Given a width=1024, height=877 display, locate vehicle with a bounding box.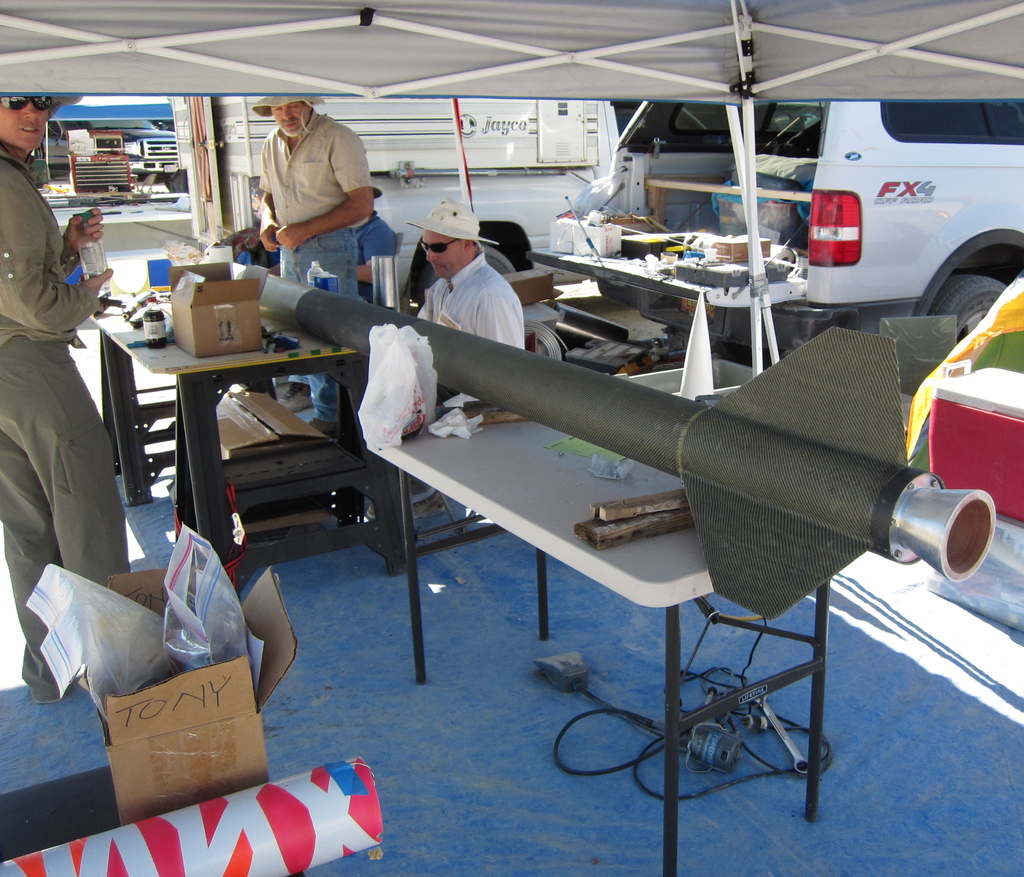
Located: BBox(525, 99, 1023, 360).
